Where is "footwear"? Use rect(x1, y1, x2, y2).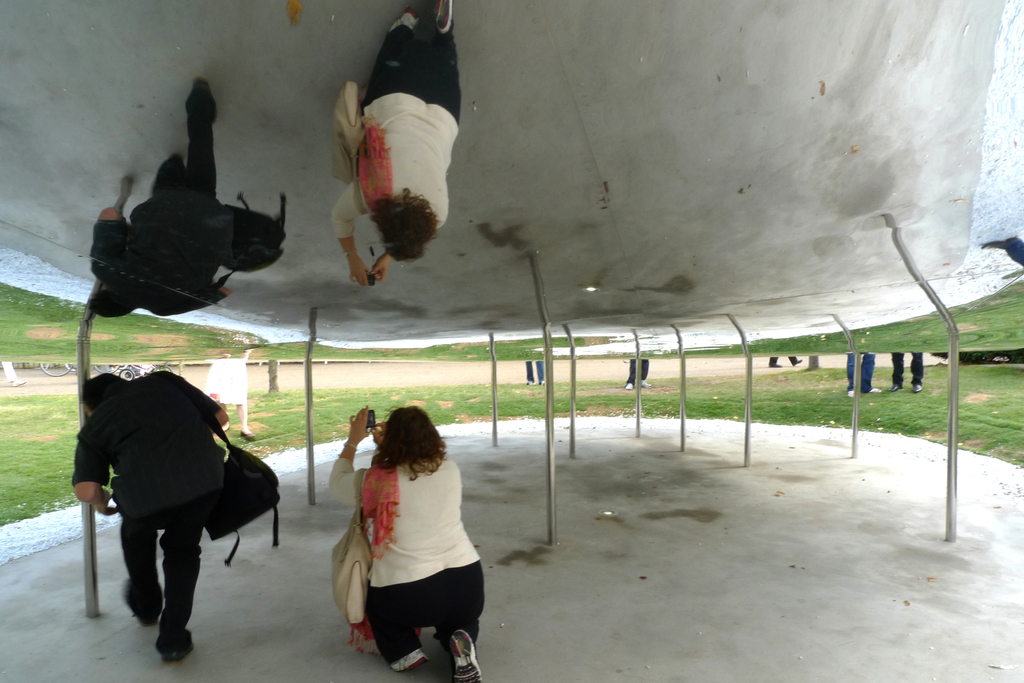
rect(770, 360, 786, 370).
